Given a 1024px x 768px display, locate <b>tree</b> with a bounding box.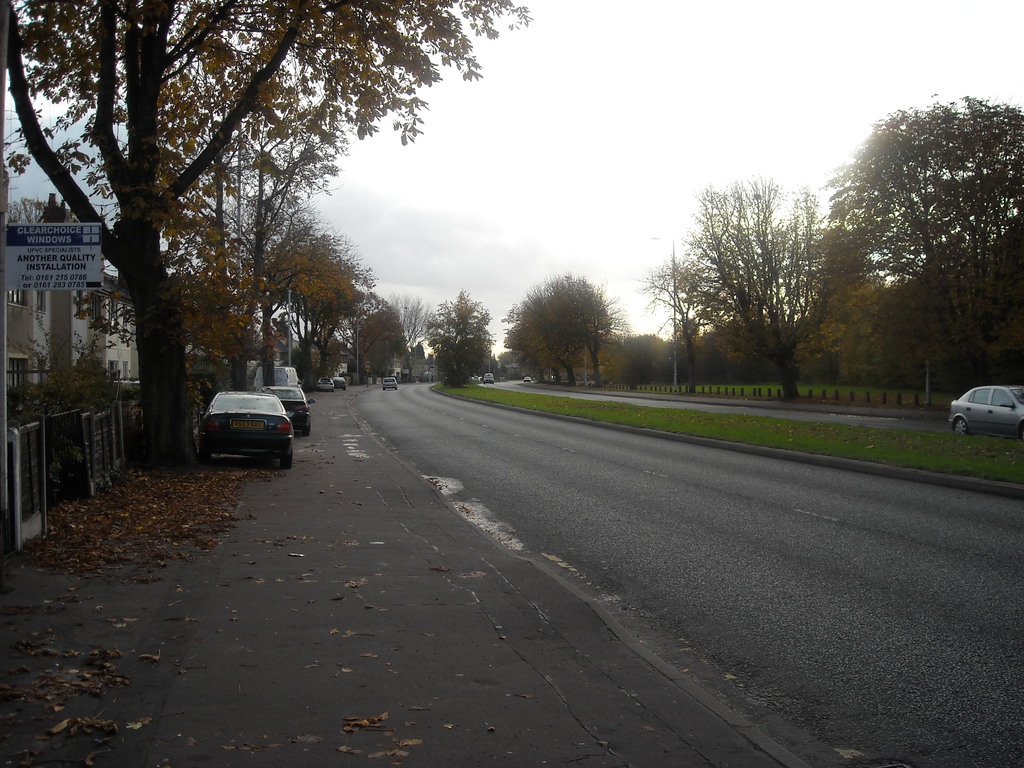
Located: 273:225:381:394.
